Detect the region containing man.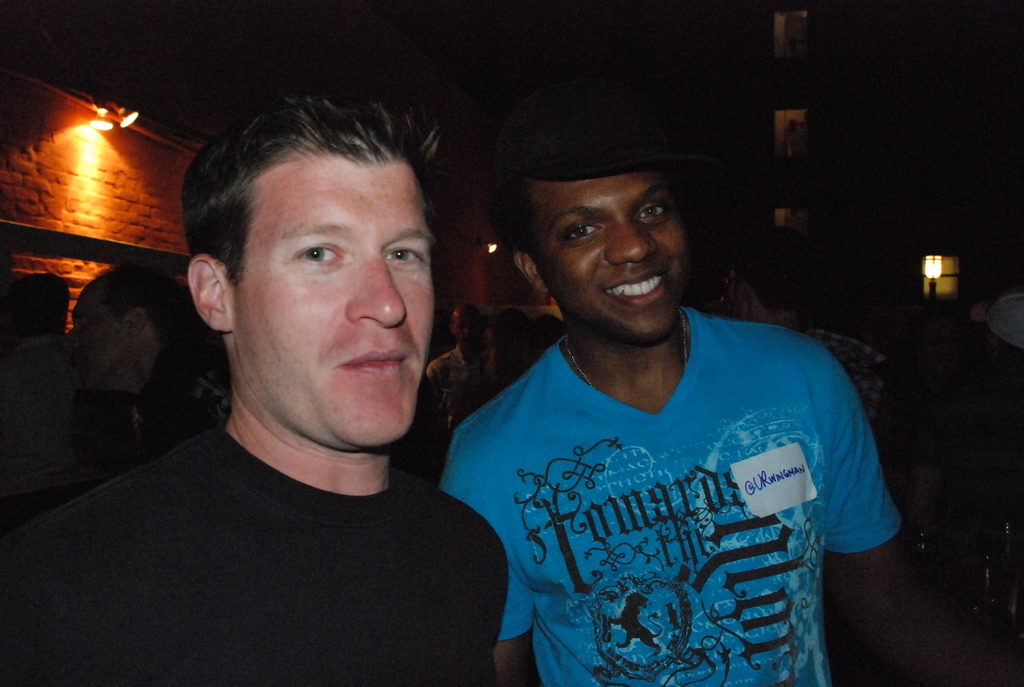
bbox=[38, 90, 552, 678].
